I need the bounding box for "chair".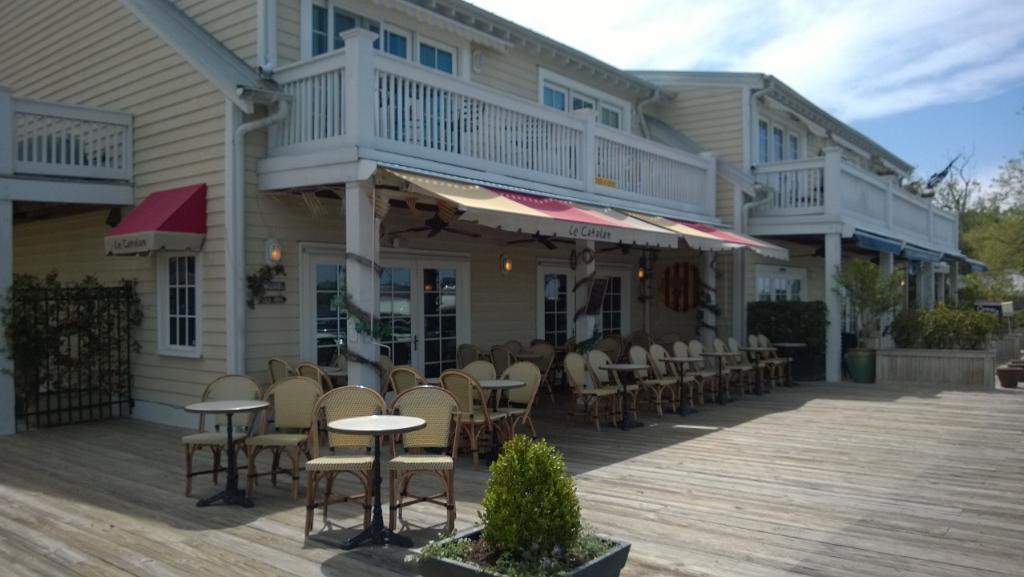
Here it is: bbox=(671, 342, 713, 405).
